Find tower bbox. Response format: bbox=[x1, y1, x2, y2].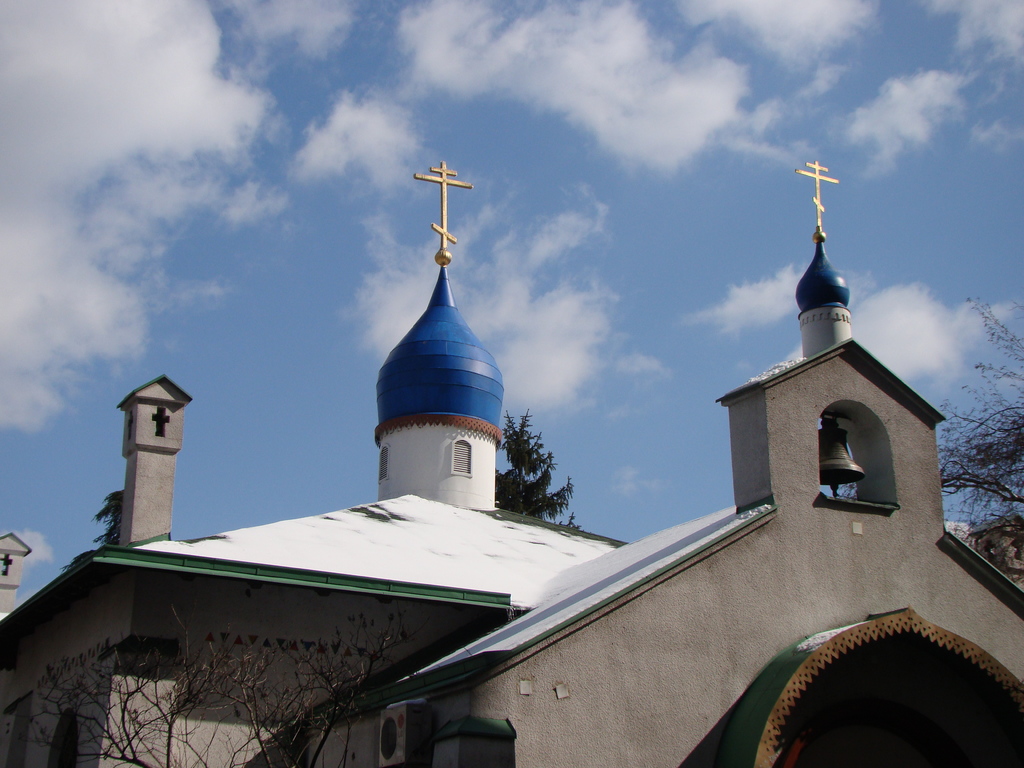
bbox=[0, 534, 33, 618].
